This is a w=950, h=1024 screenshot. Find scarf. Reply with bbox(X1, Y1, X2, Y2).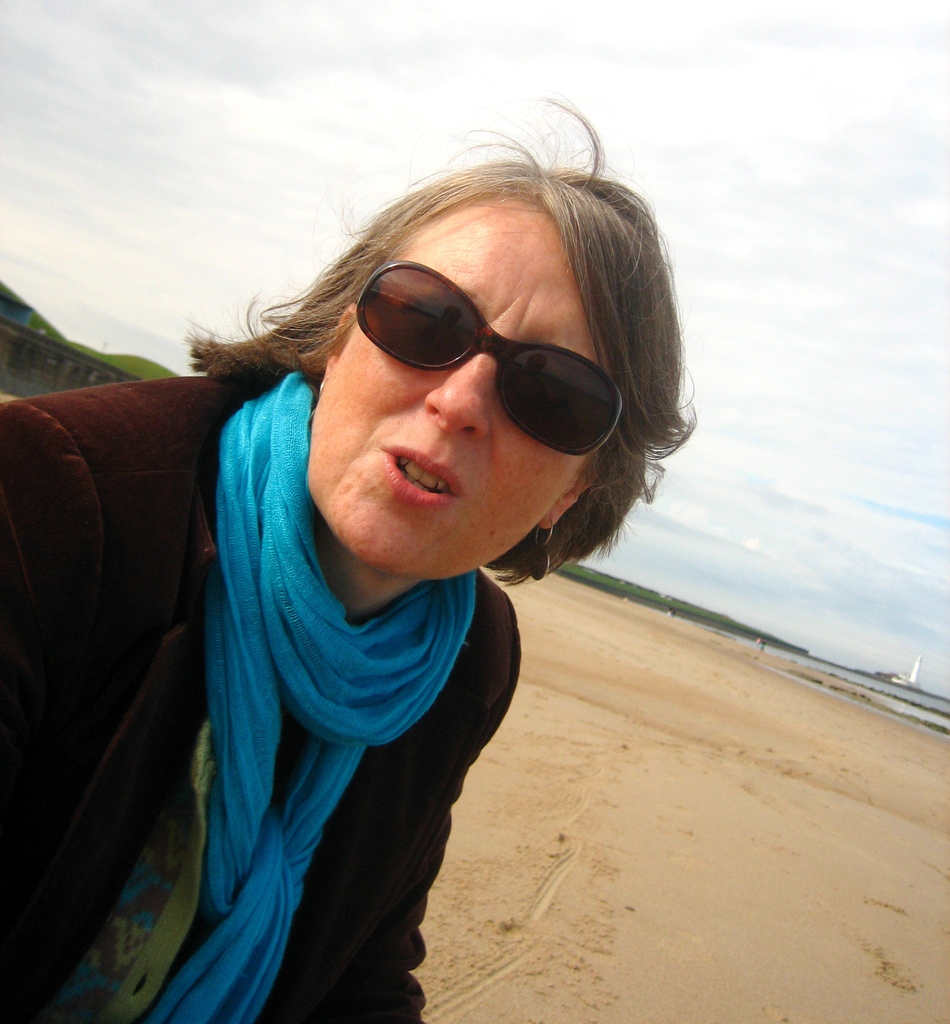
bbox(142, 358, 488, 1023).
